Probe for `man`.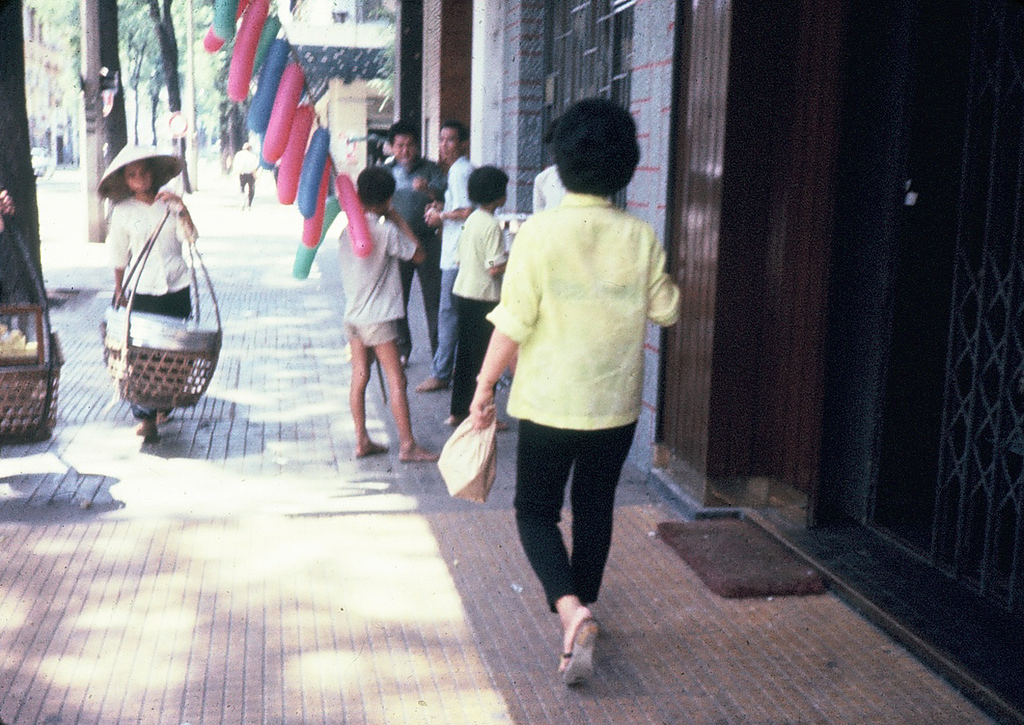
Probe result: {"left": 390, "top": 132, "right": 459, "bottom": 365}.
